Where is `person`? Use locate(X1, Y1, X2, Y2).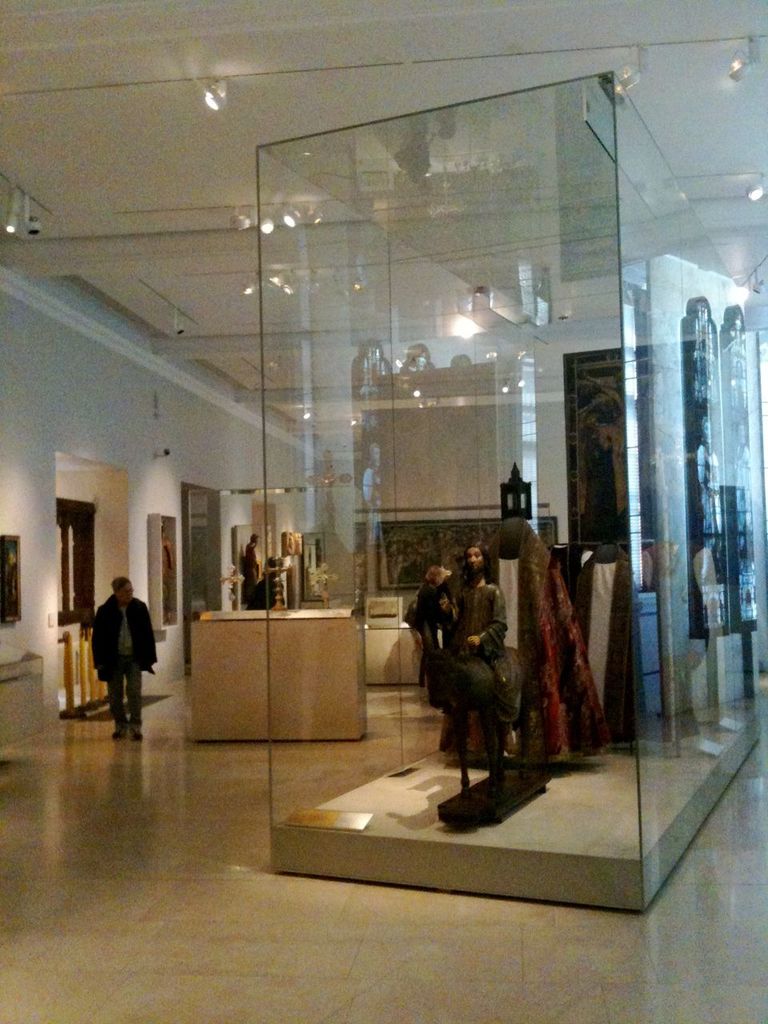
locate(238, 531, 262, 603).
